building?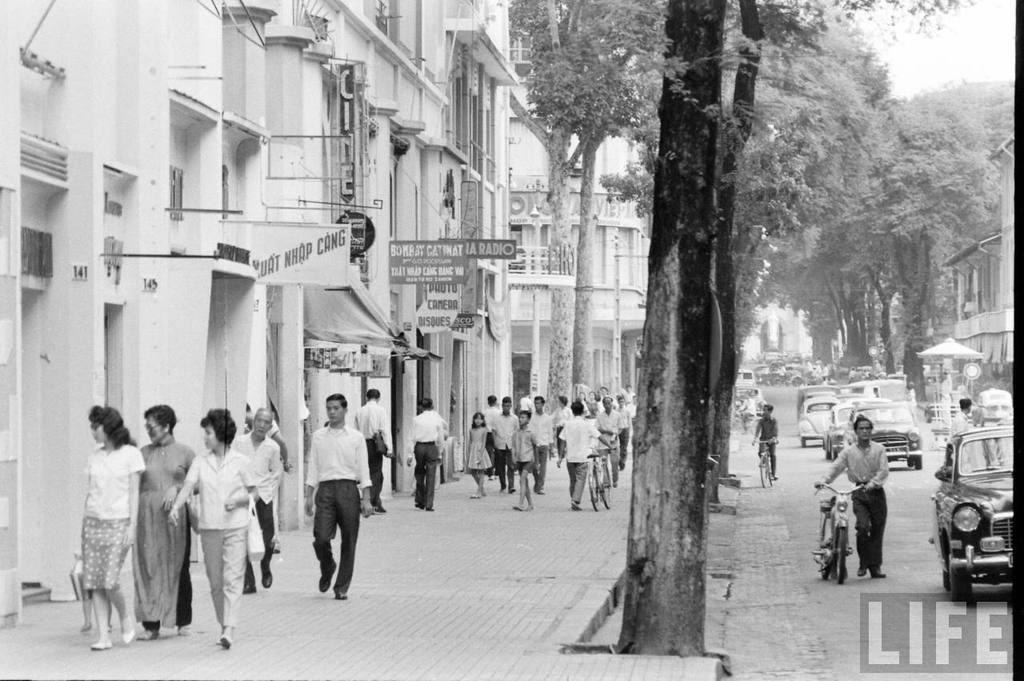
detection(507, 26, 650, 413)
